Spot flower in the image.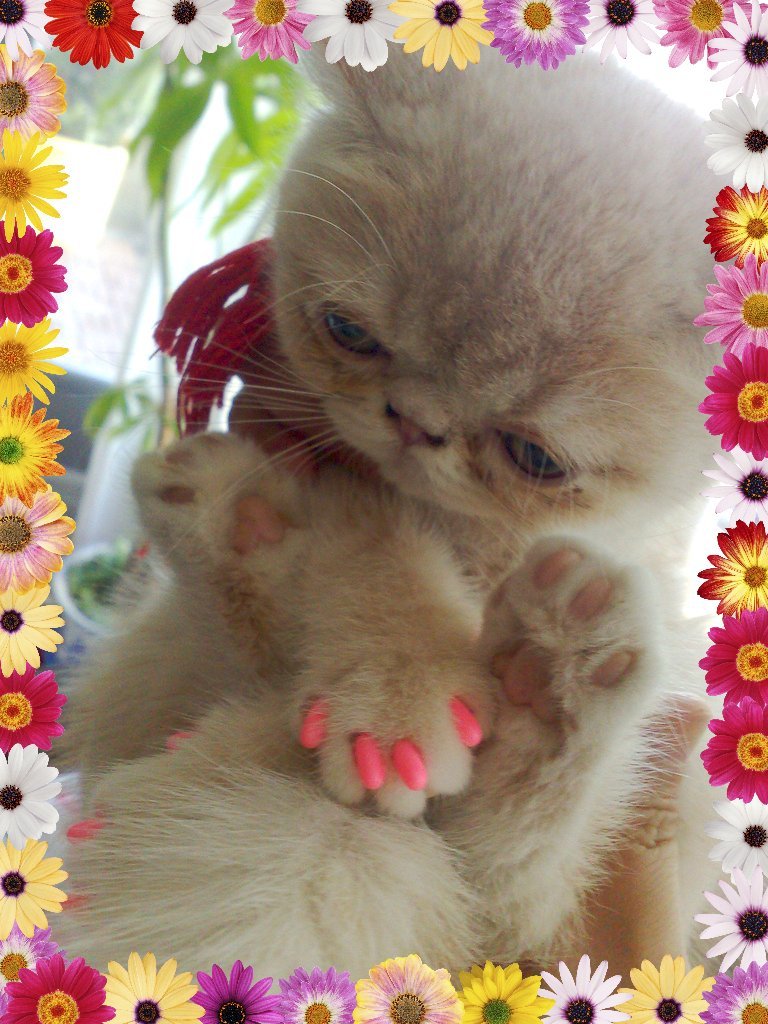
flower found at [x1=698, y1=88, x2=765, y2=191].
